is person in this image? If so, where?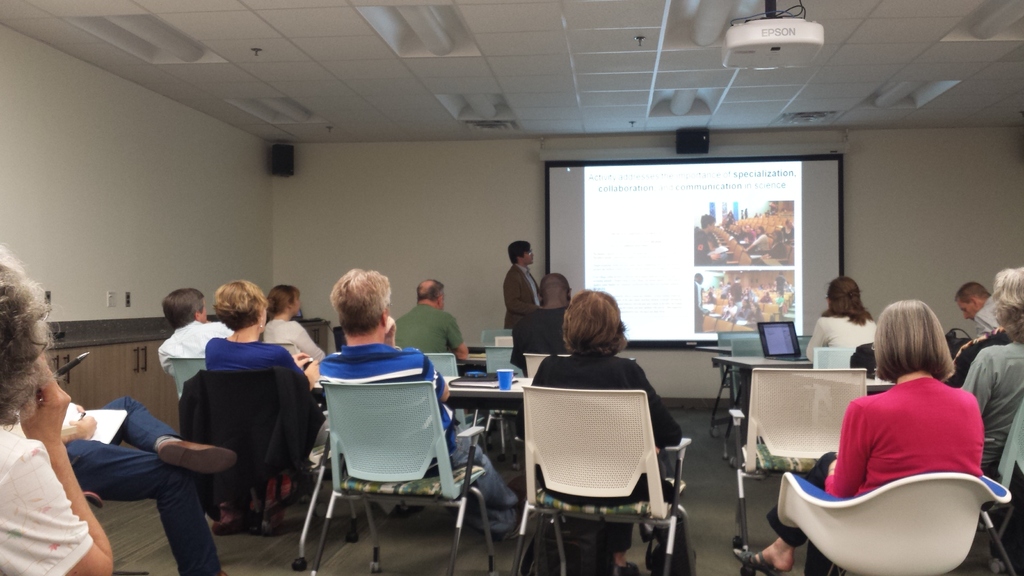
Yes, at bbox=(520, 289, 678, 575).
